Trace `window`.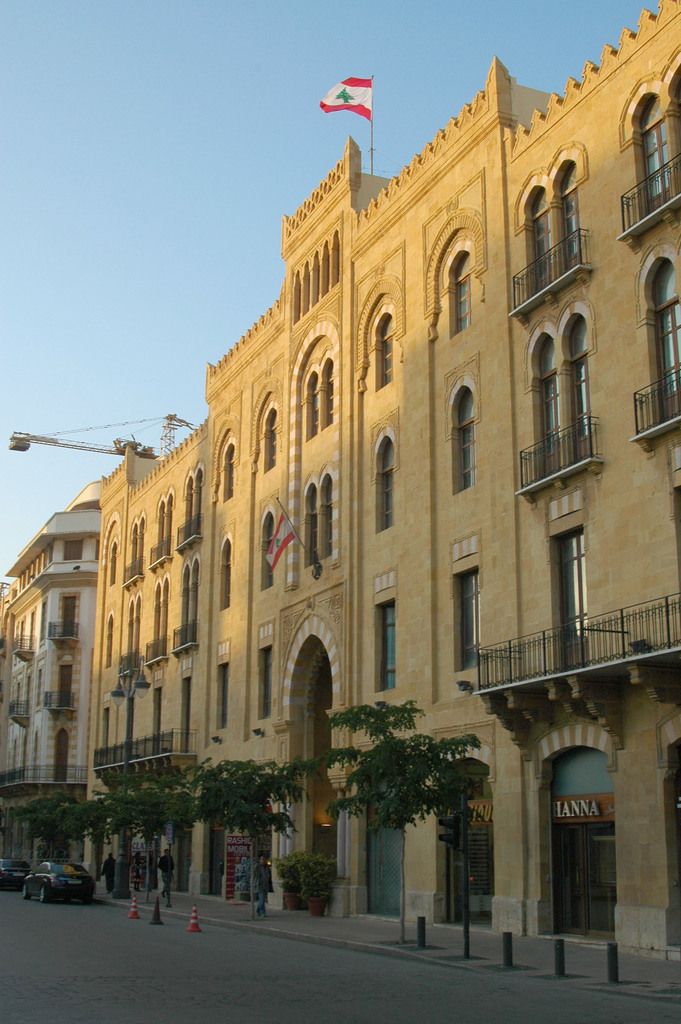
Traced to locate(58, 534, 86, 563).
